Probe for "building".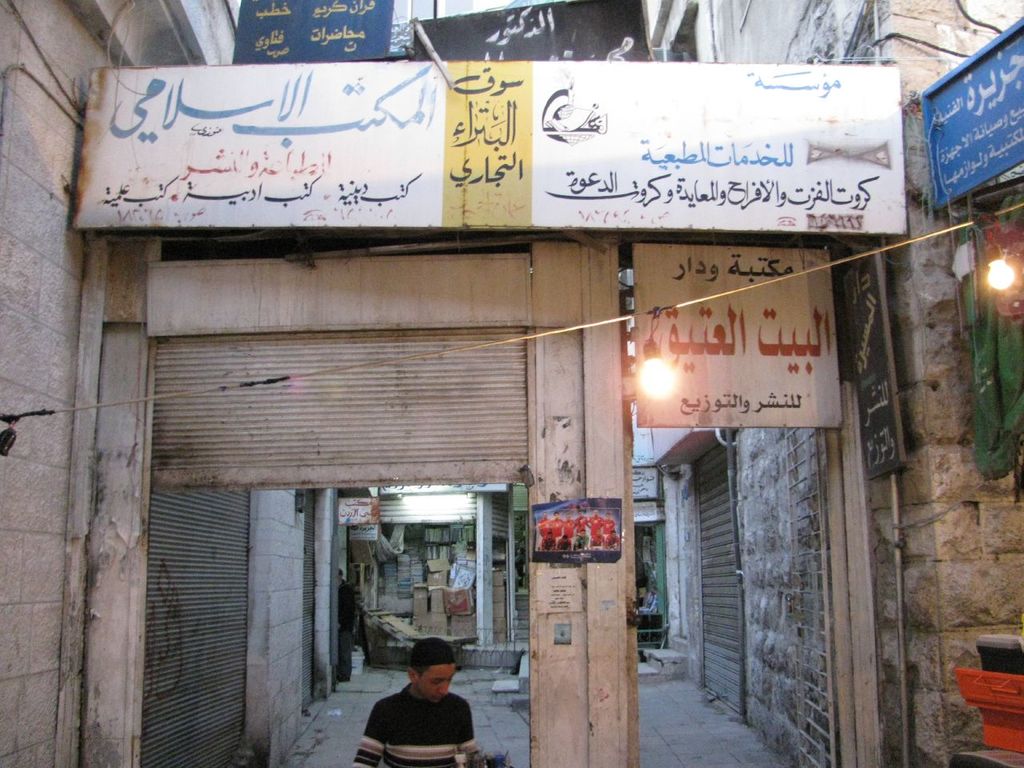
Probe result: <region>653, 0, 1023, 767</region>.
